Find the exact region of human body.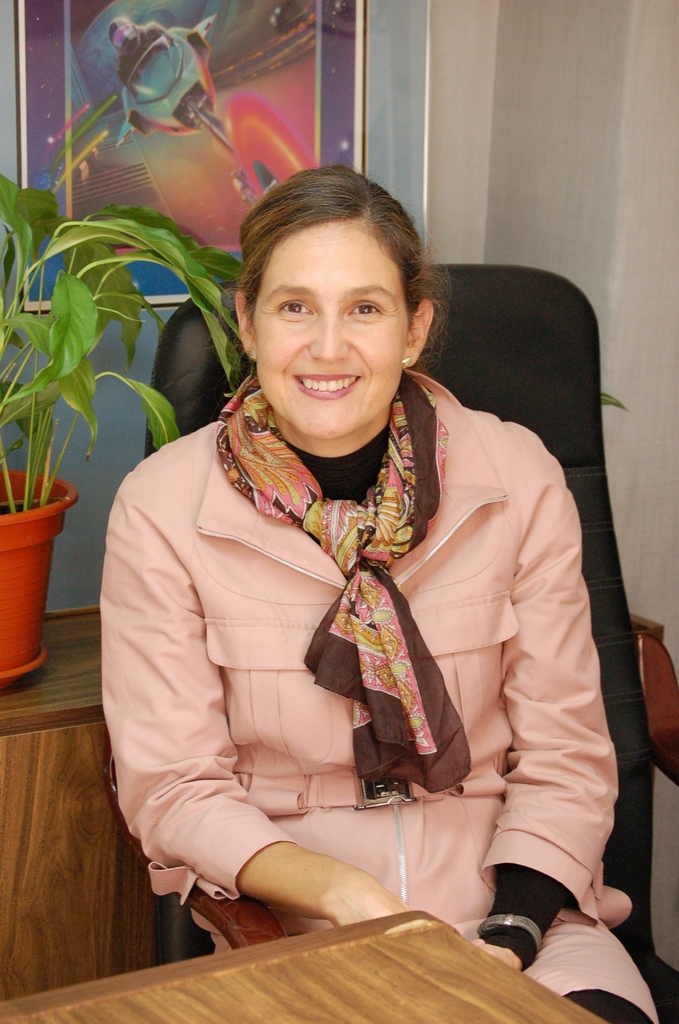
Exact region: (81, 132, 646, 1023).
